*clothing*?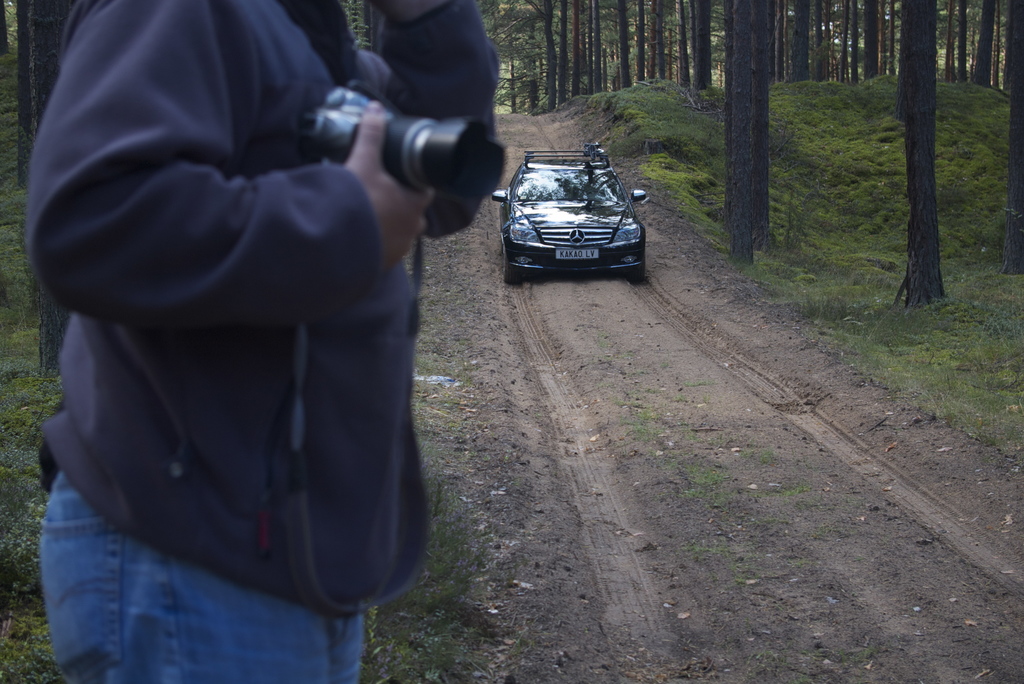
select_region(25, 19, 468, 651)
